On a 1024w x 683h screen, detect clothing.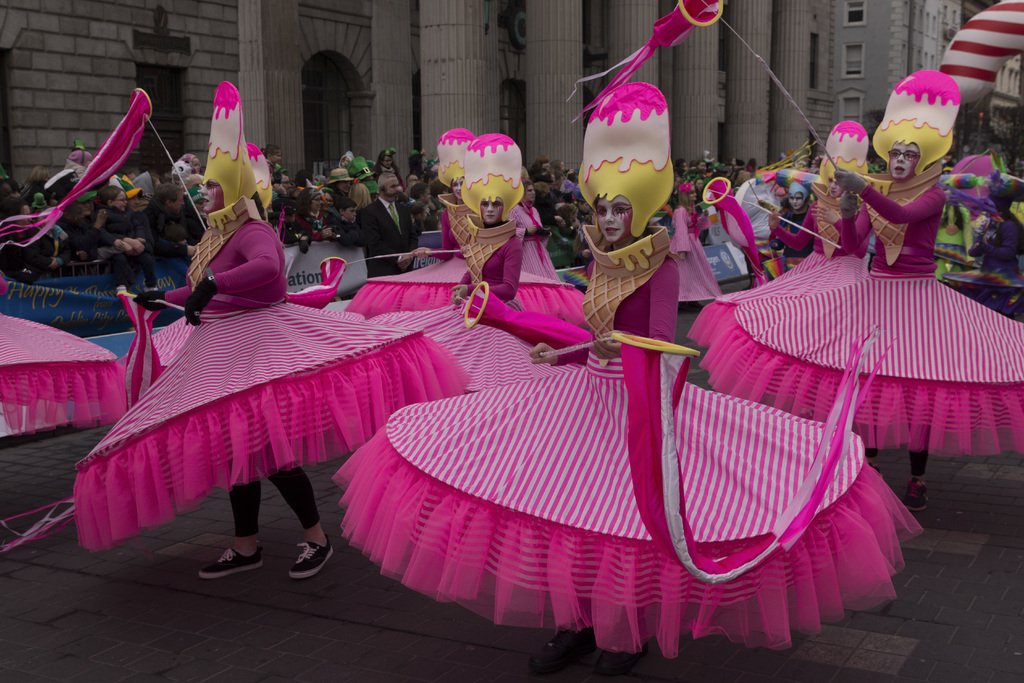
box=[691, 162, 1023, 457].
